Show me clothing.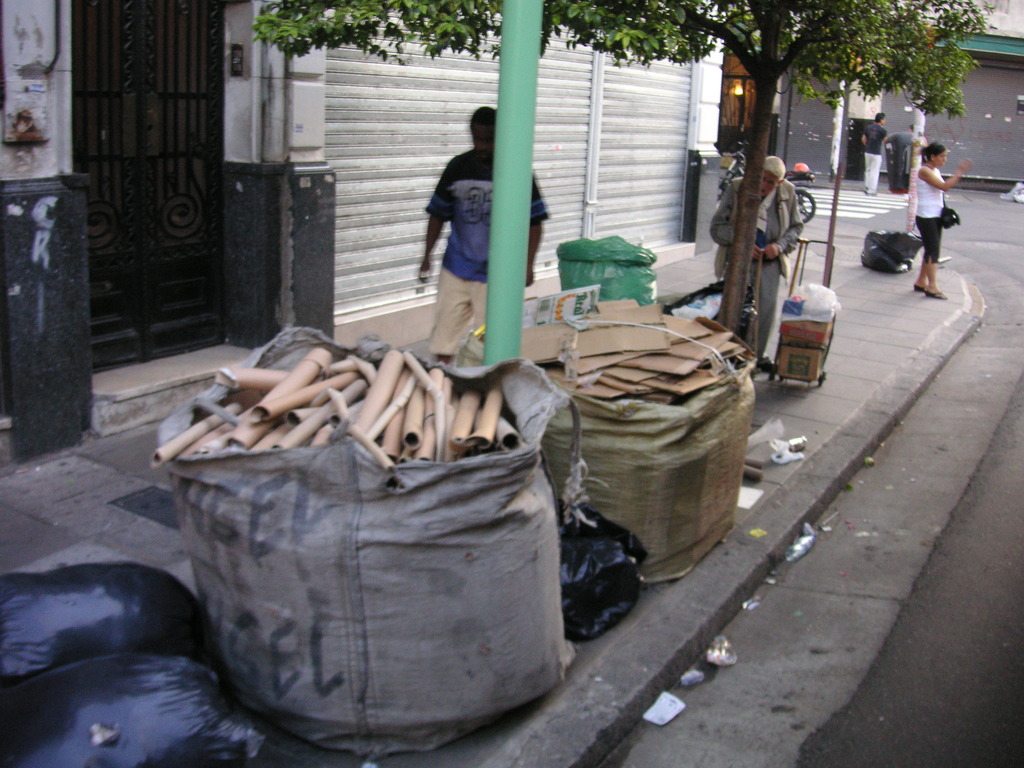
clothing is here: bbox(885, 131, 910, 191).
